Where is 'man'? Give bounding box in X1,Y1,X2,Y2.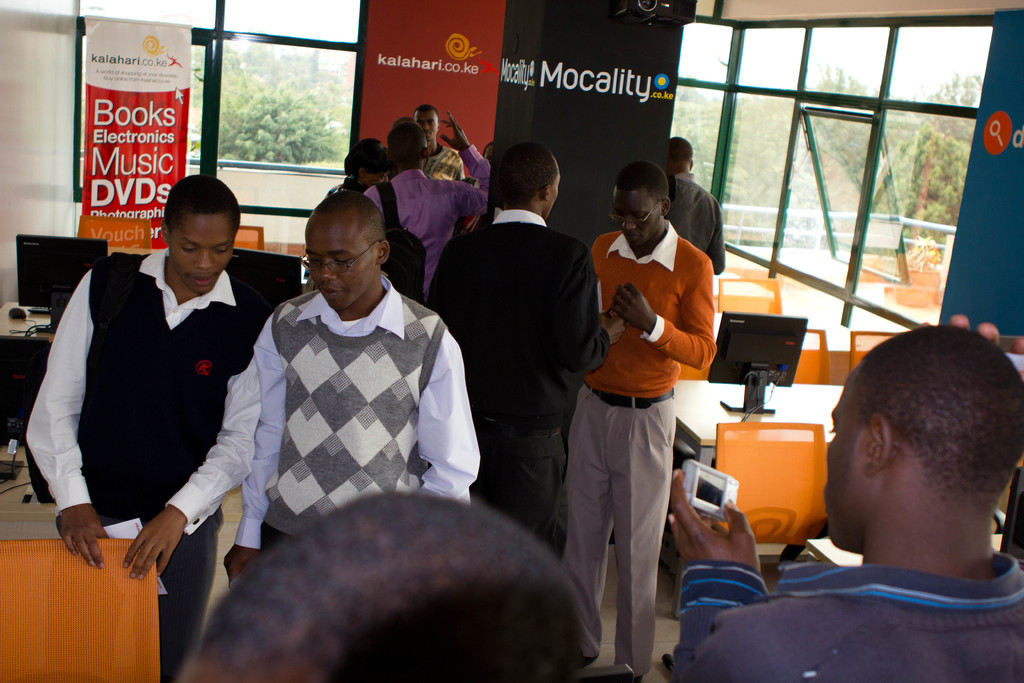
671,313,1023,682.
